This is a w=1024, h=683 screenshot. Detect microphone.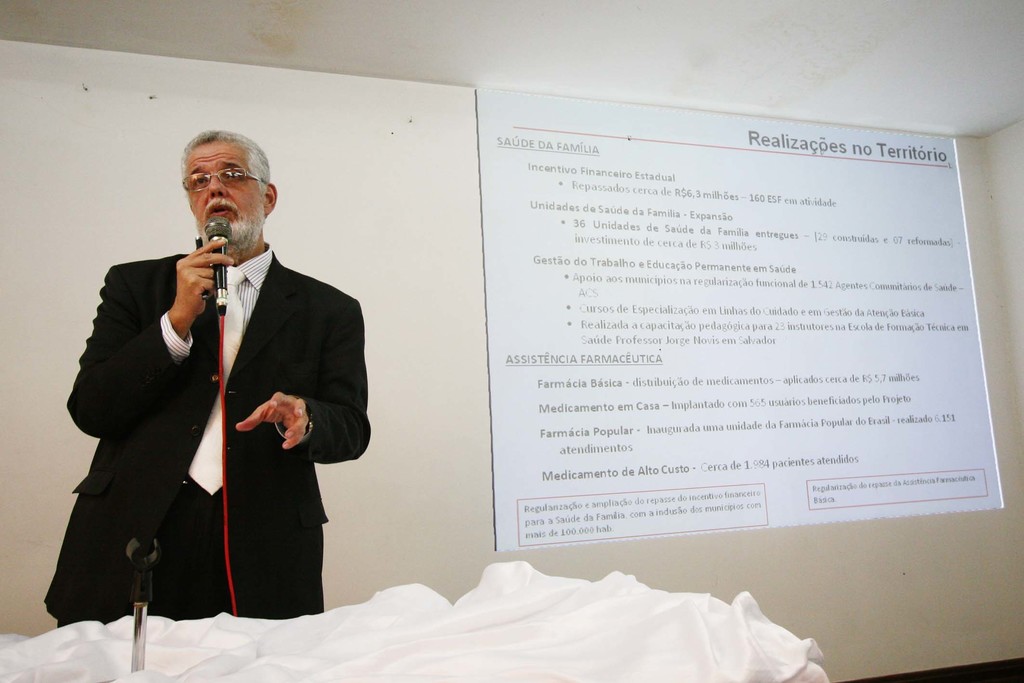
[206, 214, 232, 316].
